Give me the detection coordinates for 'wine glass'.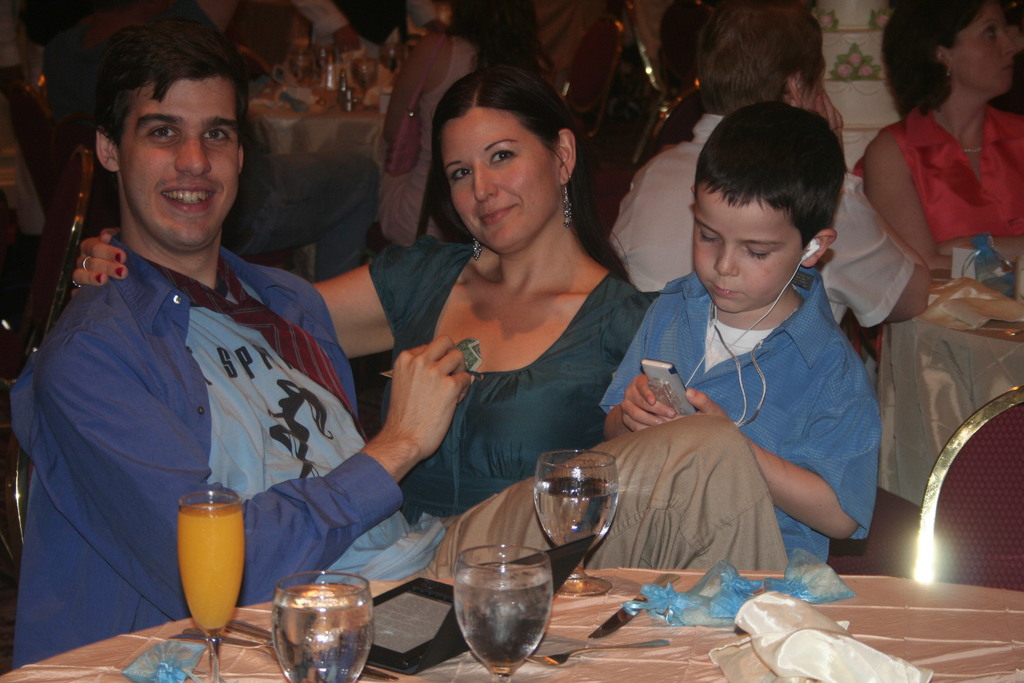
[left=267, top=574, right=368, bottom=679].
